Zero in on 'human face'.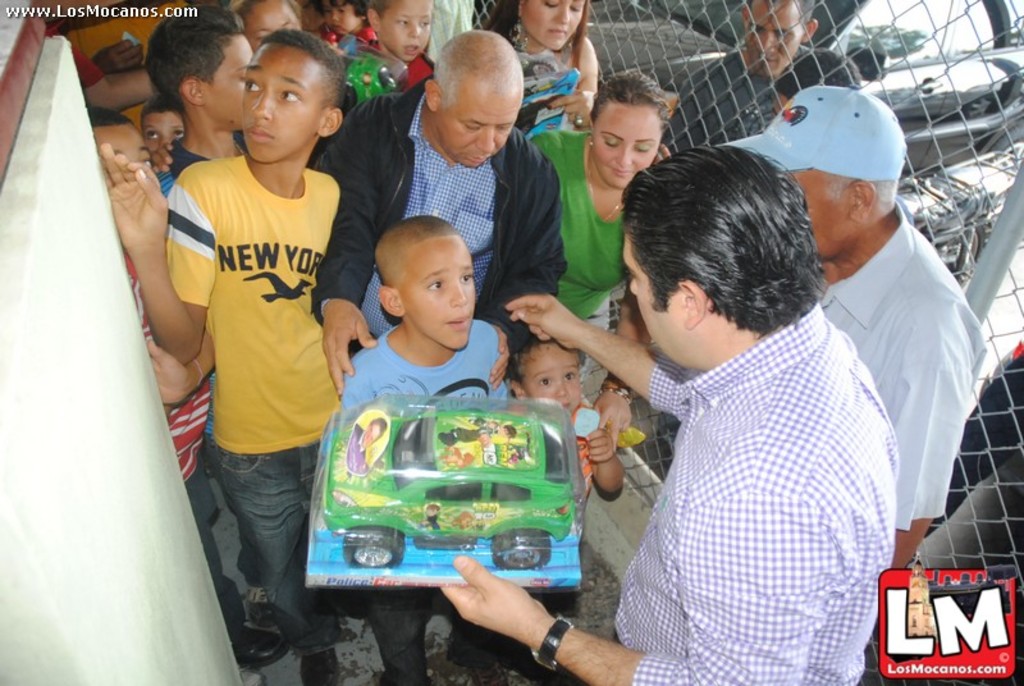
Zeroed in: <region>244, 3, 305, 50</region>.
